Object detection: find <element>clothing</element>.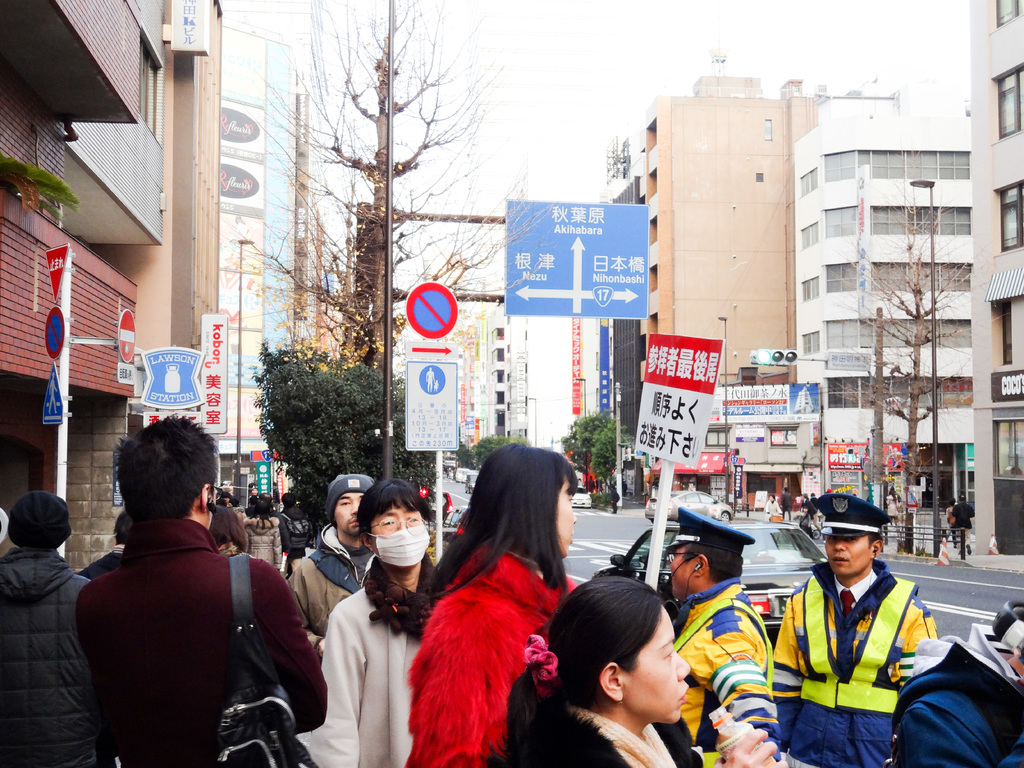
pyautogui.locateOnScreen(0, 549, 95, 767).
